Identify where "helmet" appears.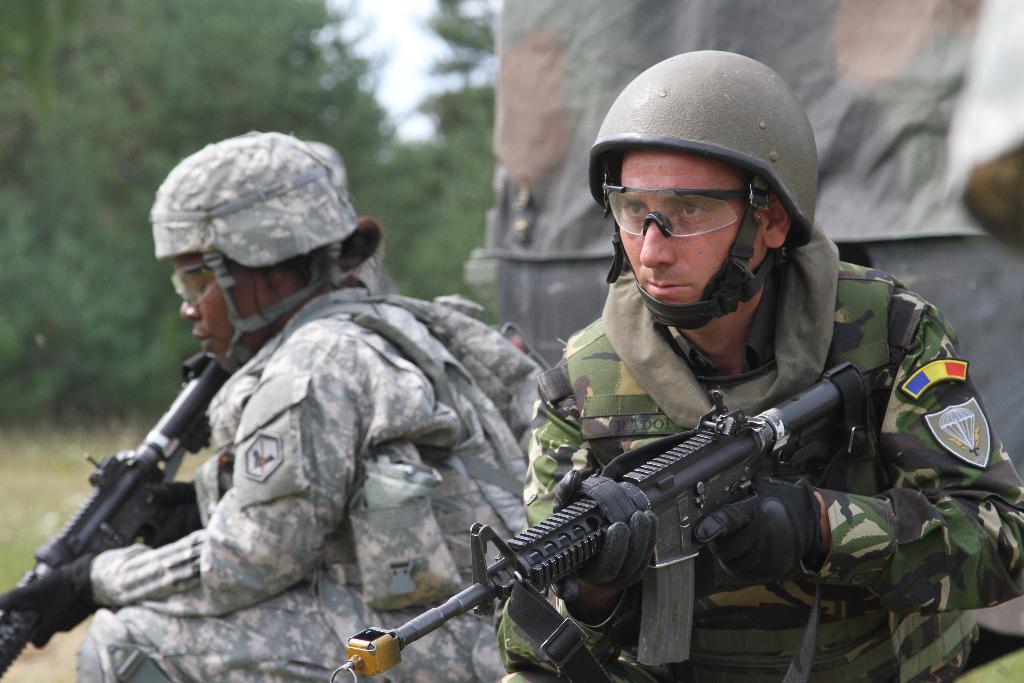
Appears at l=580, t=47, r=819, b=333.
